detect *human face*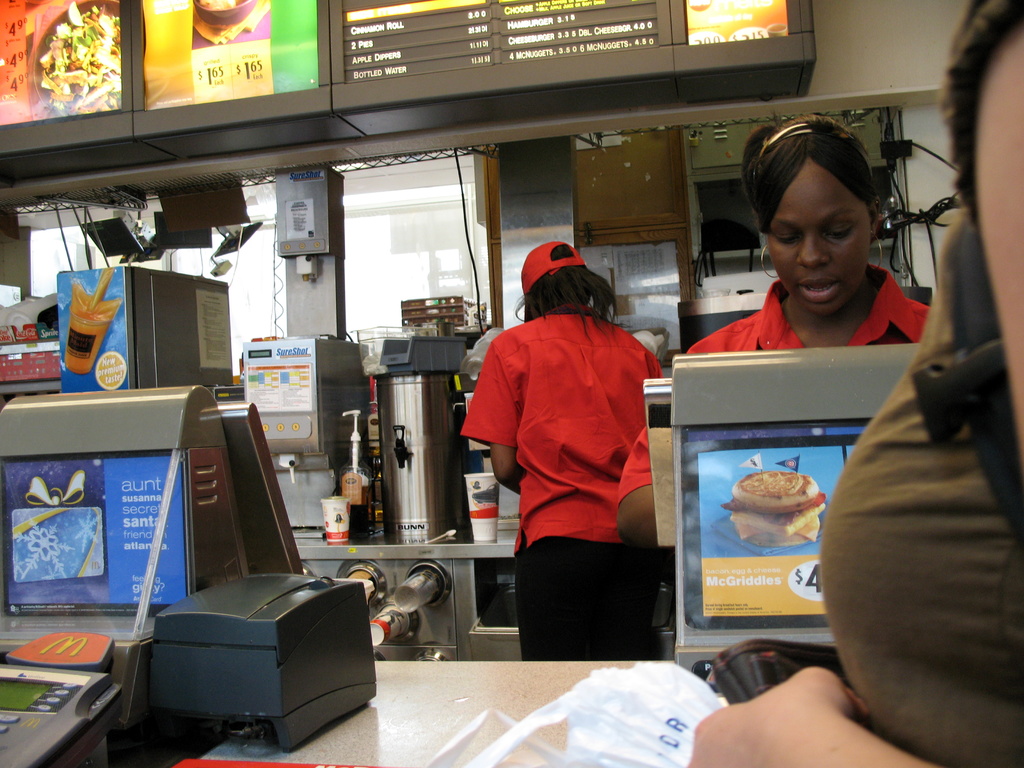
left=765, top=160, right=874, bottom=315
